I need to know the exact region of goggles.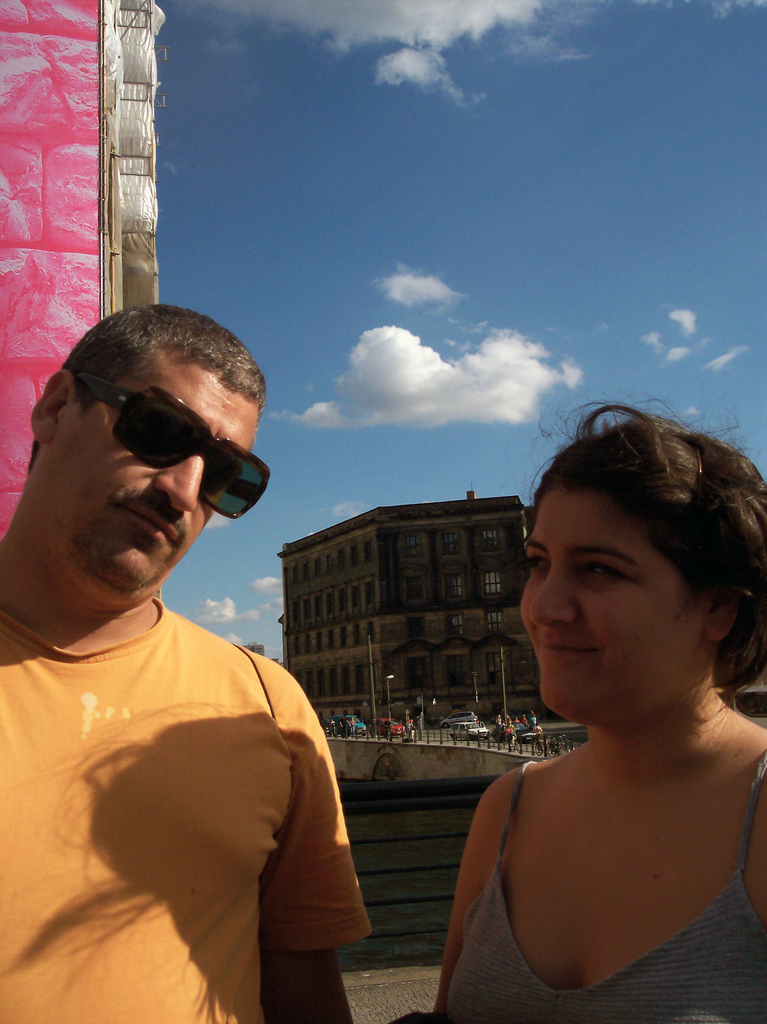
Region: bbox=(49, 374, 263, 513).
